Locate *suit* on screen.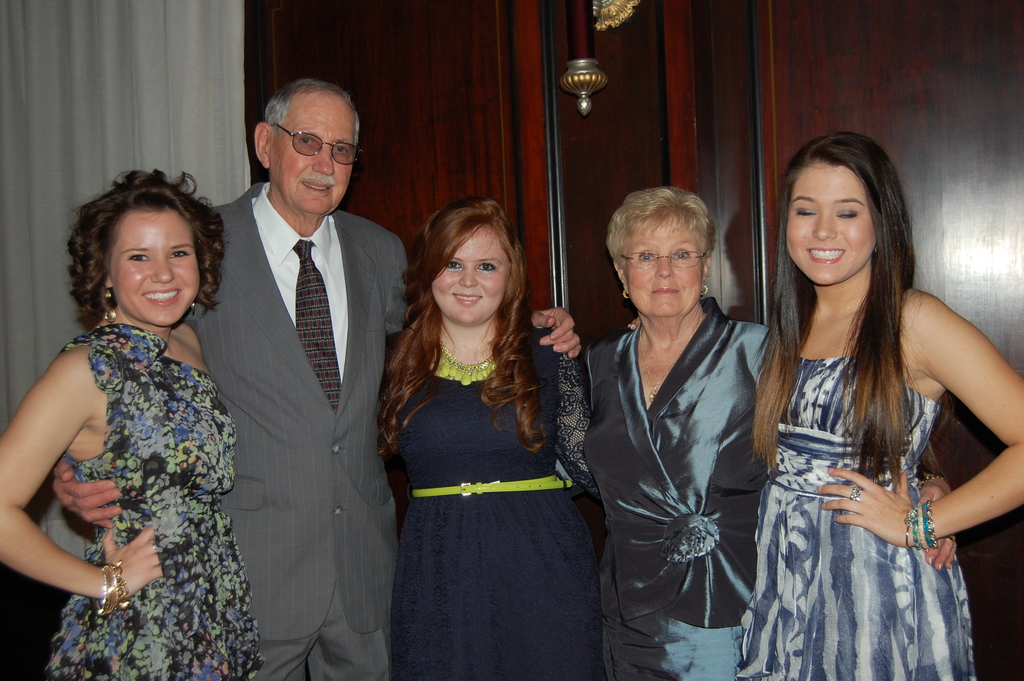
On screen at (left=195, top=186, right=406, bottom=680).
